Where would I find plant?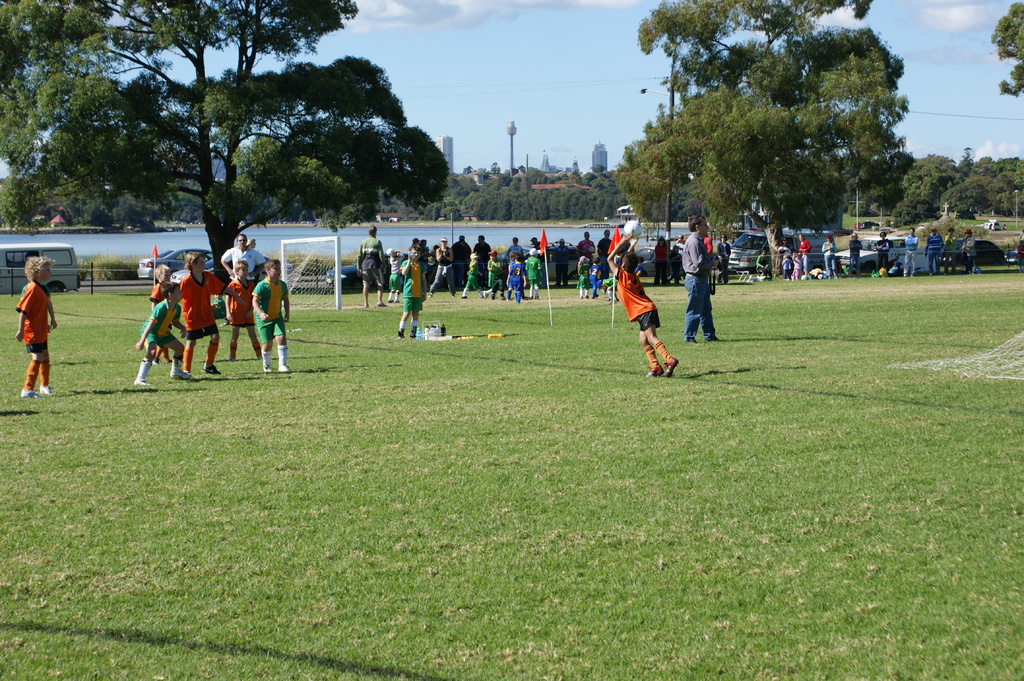
At detection(0, 215, 1023, 680).
